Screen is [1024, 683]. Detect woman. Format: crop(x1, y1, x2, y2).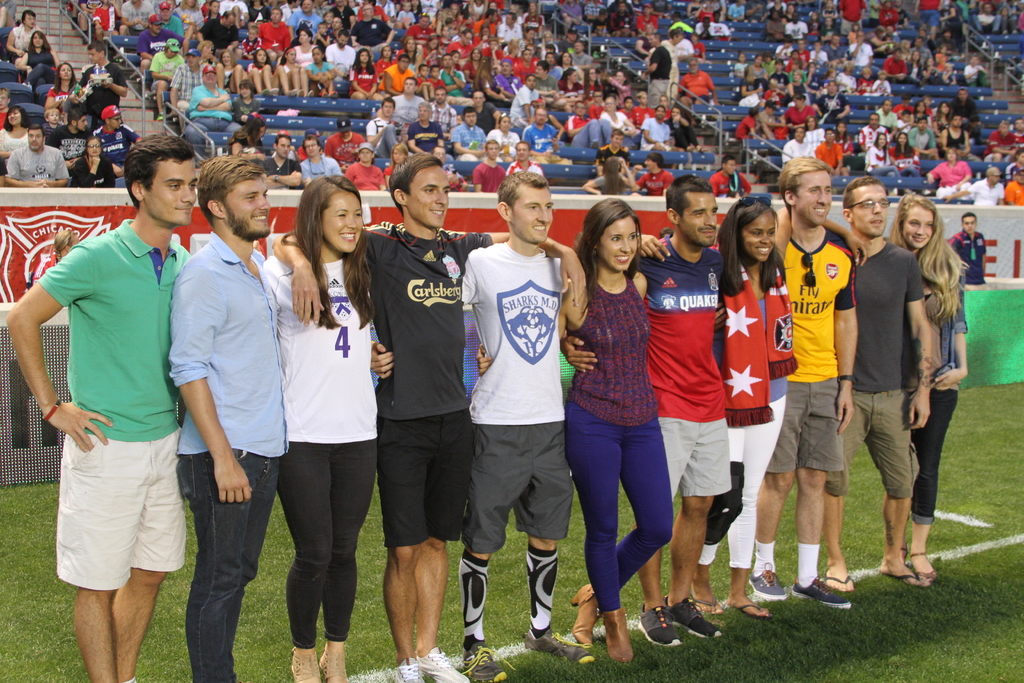
crop(8, 0, 38, 62).
